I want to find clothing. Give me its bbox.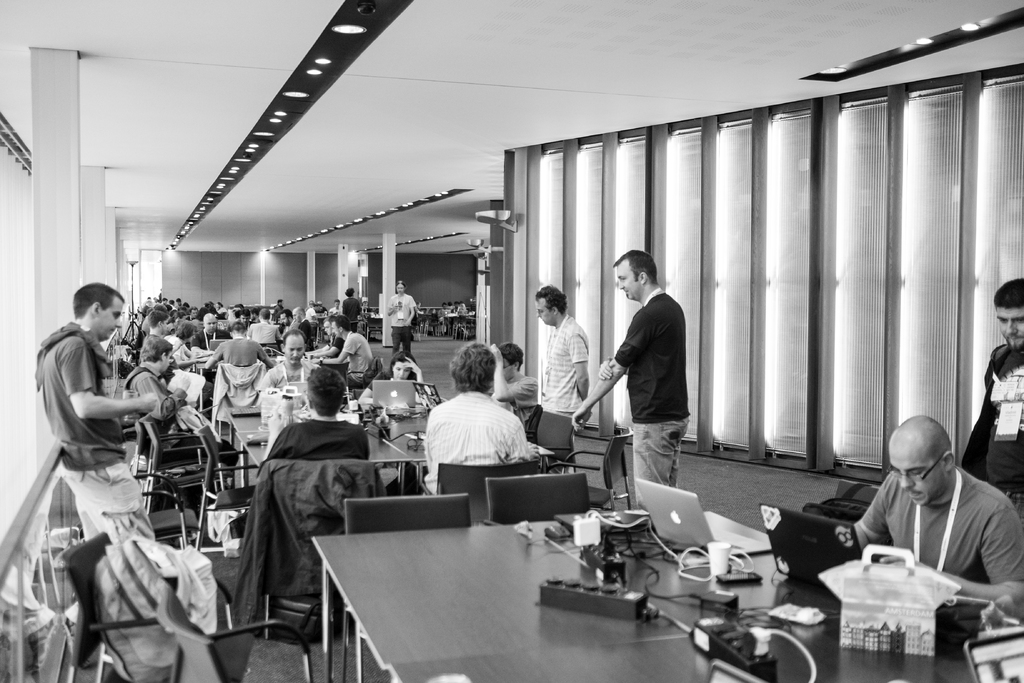
pyautogui.locateOnScreen(437, 308, 447, 331).
